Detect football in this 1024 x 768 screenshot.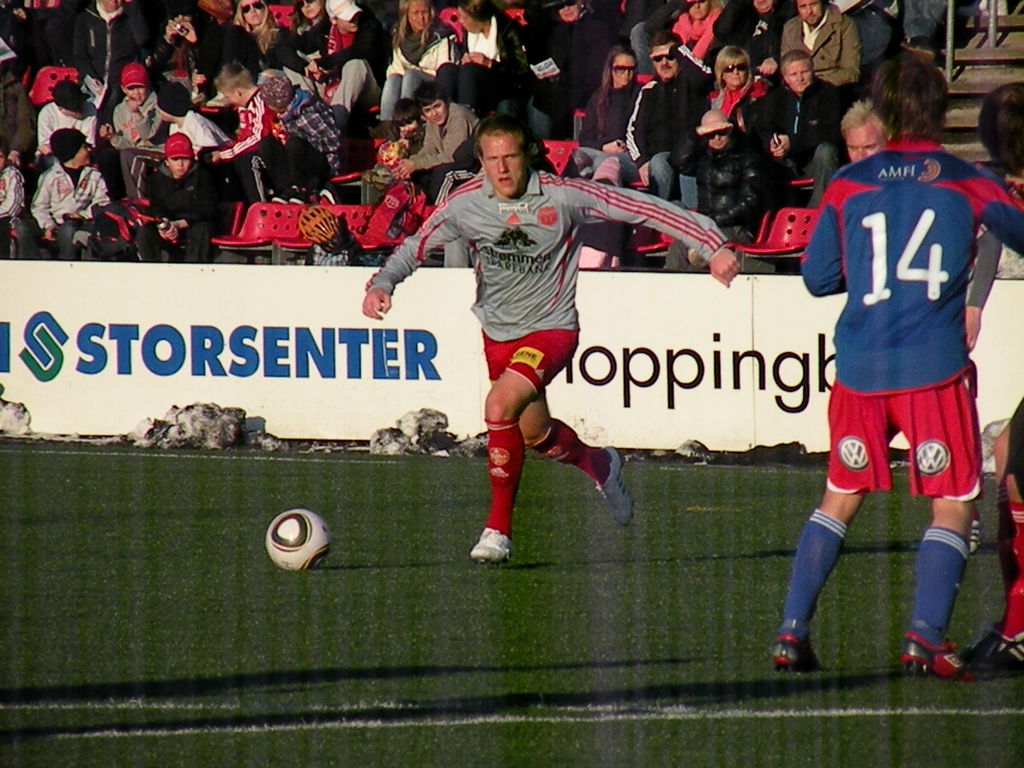
Detection: <box>266,507,332,572</box>.
